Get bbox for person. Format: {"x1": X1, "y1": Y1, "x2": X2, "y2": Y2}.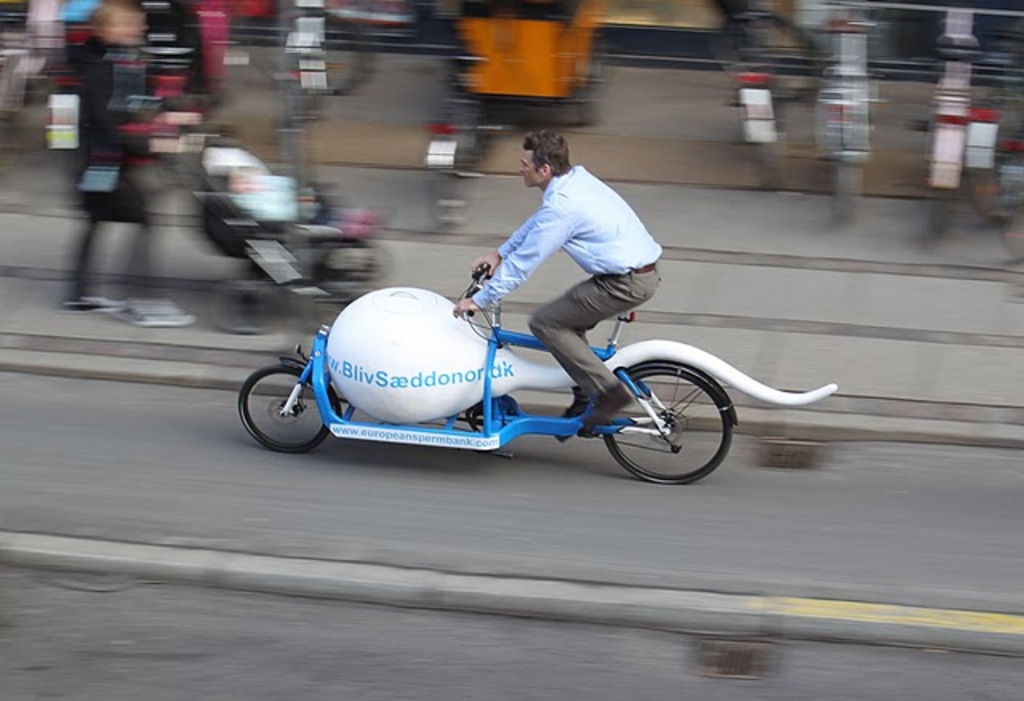
{"x1": 40, "y1": 5, "x2": 194, "y2": 338}.
